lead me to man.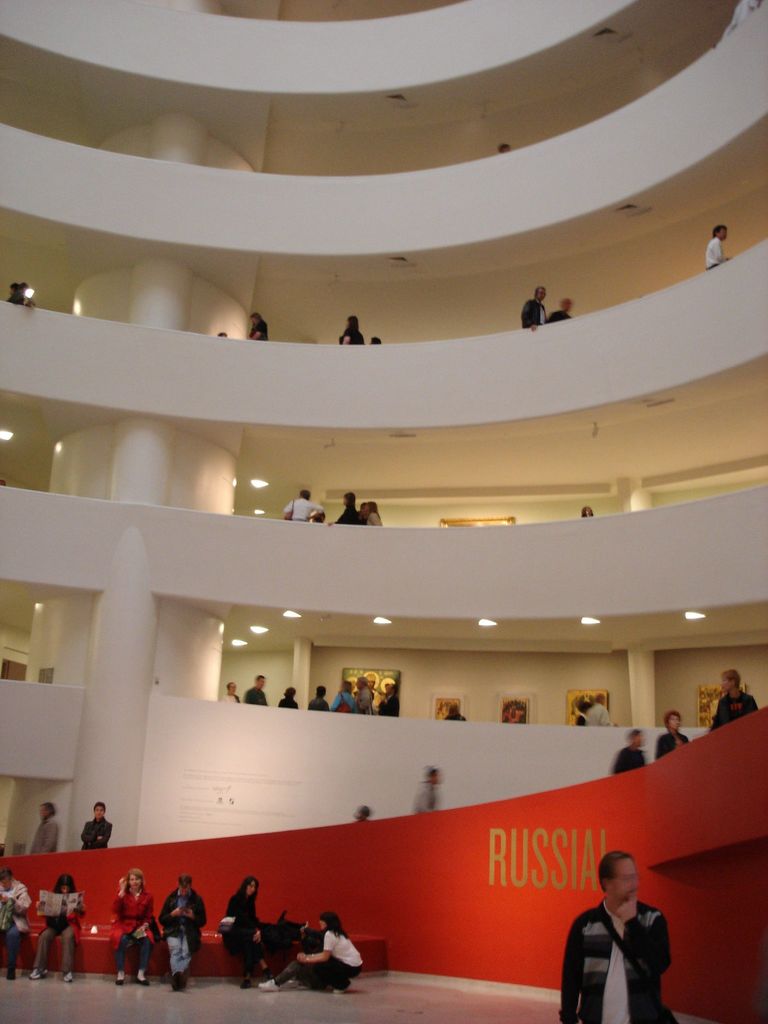
Lead to pyautogui.locateOnScreen(334, 494, 362, 531).
